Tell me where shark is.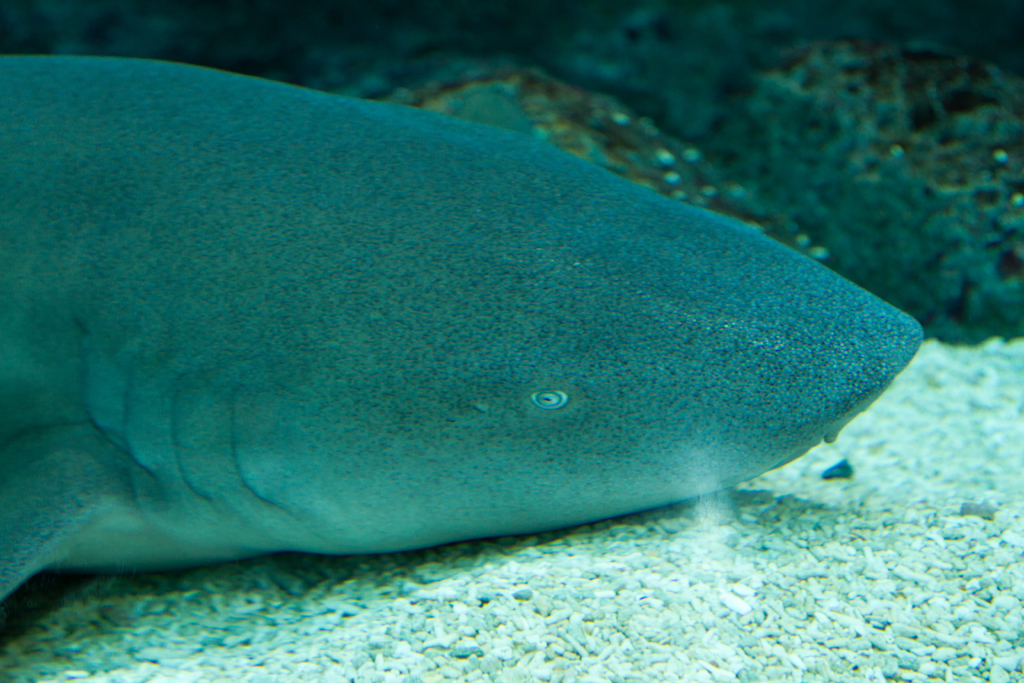
shark is at (0, 0, 917, 614).
